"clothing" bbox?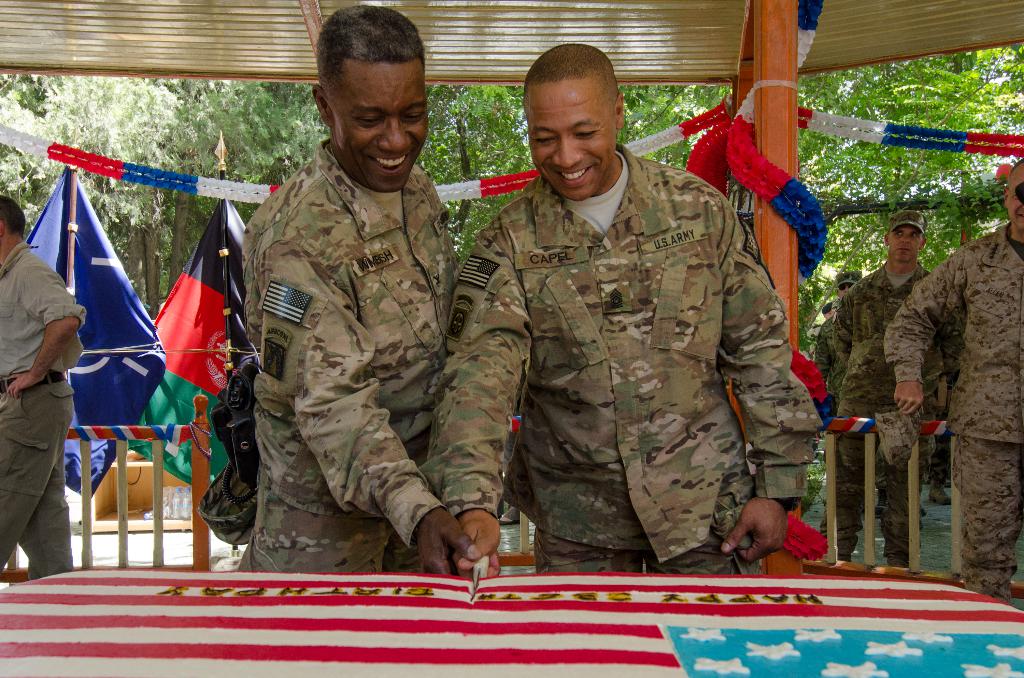
Rect(889, 225, 1023, 607)
